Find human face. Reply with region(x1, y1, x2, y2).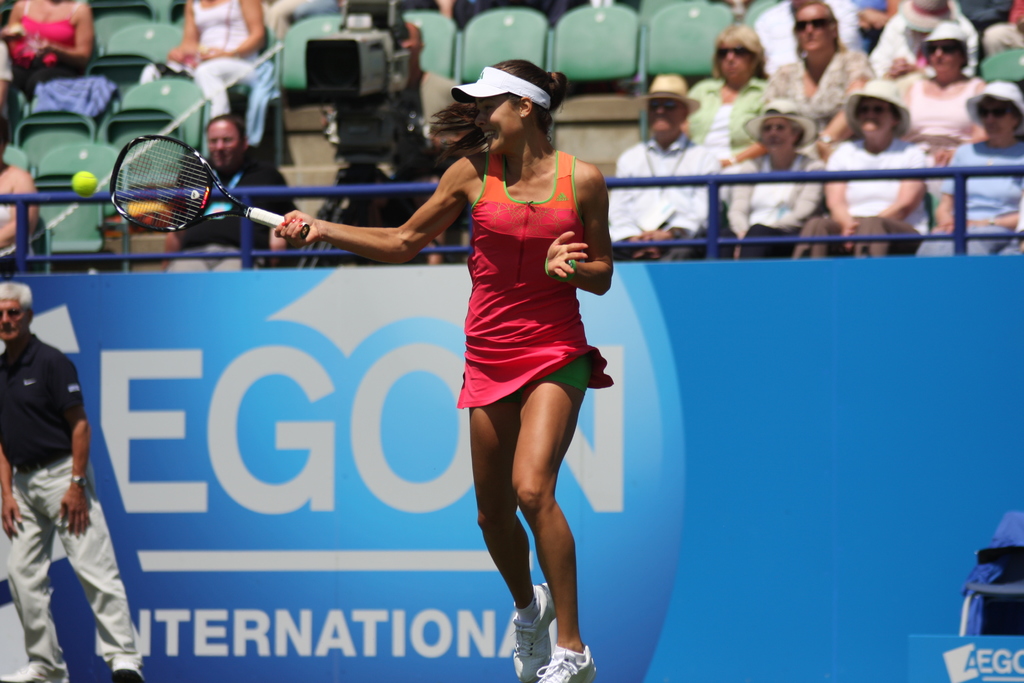
region(798, 9, 831, 55).
